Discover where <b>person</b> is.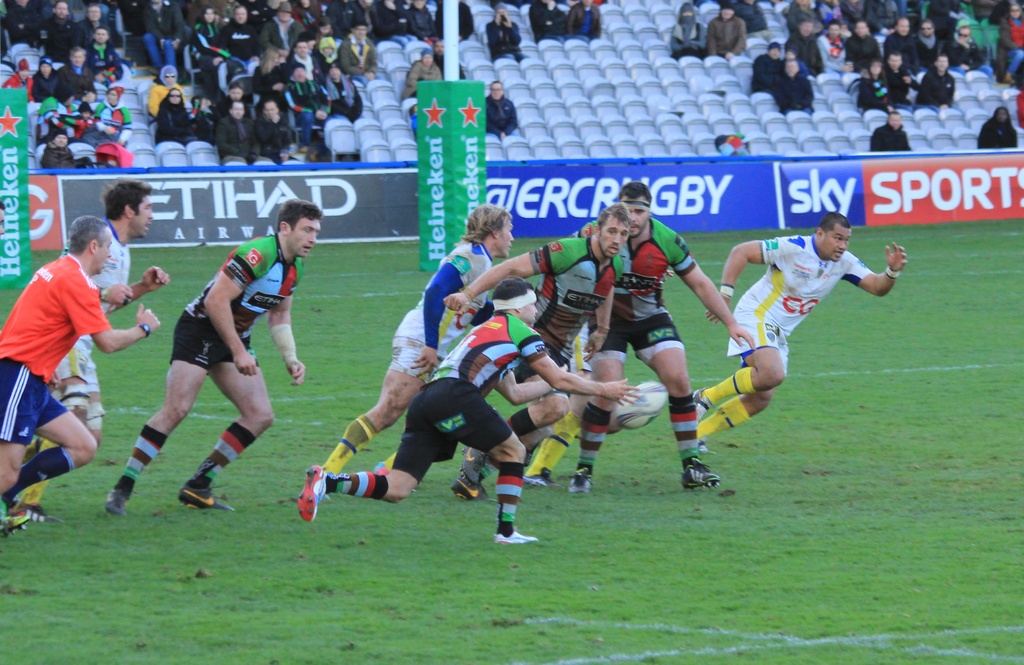
Discovered at 774 57 815 116.
